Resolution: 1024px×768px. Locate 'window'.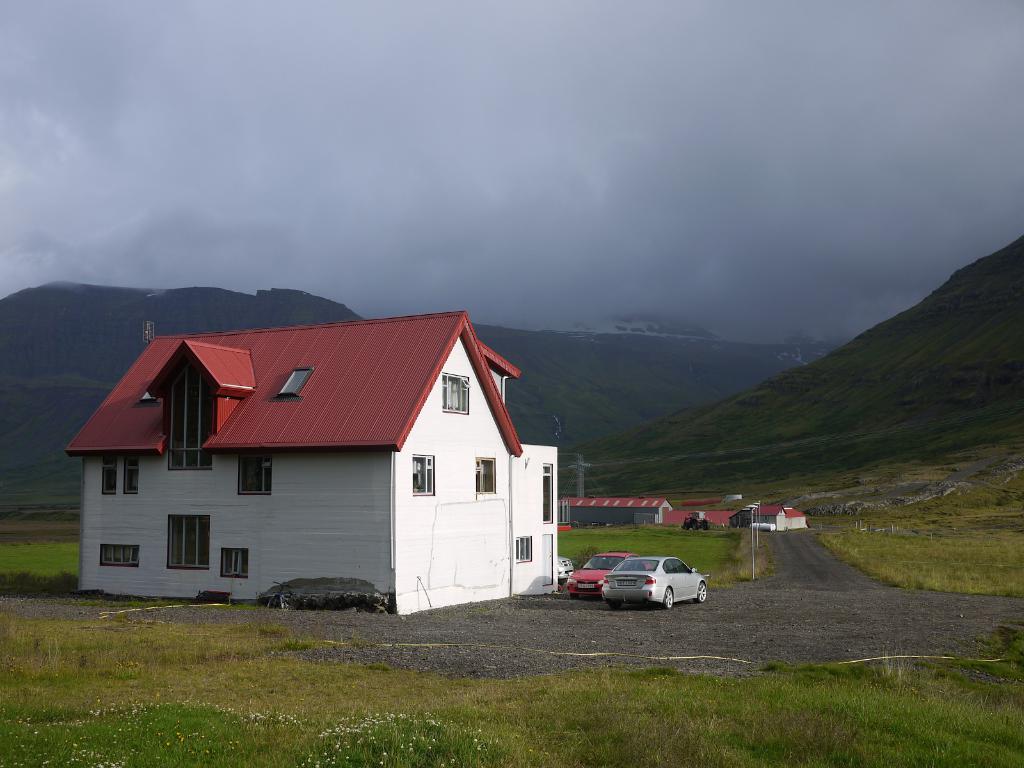
left=166, top=513, right=210, bottom=567.
